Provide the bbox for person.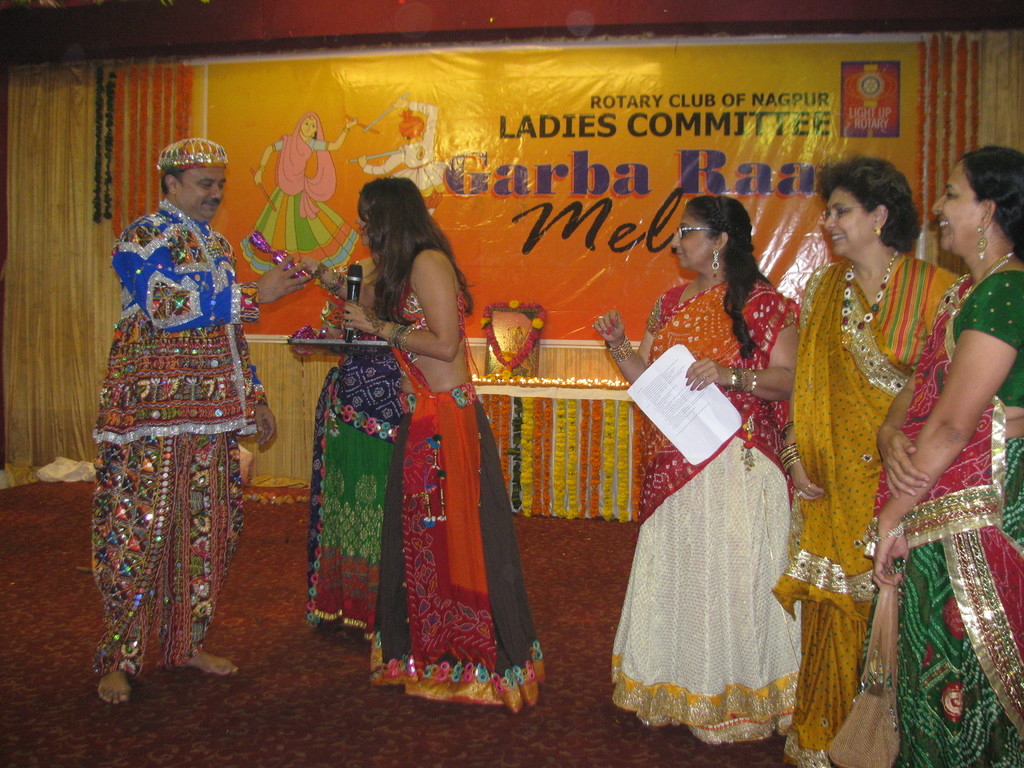
pyautogui.locateOnScreen(243, 109, 355, 305).
